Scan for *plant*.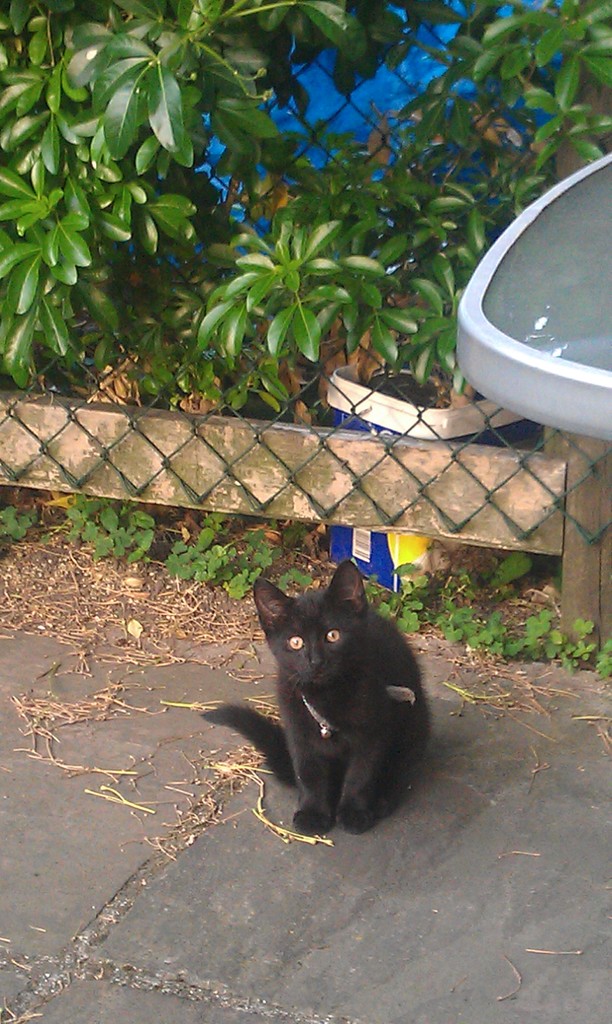
Scan result: bbox=[160, 510, 251, 589].
